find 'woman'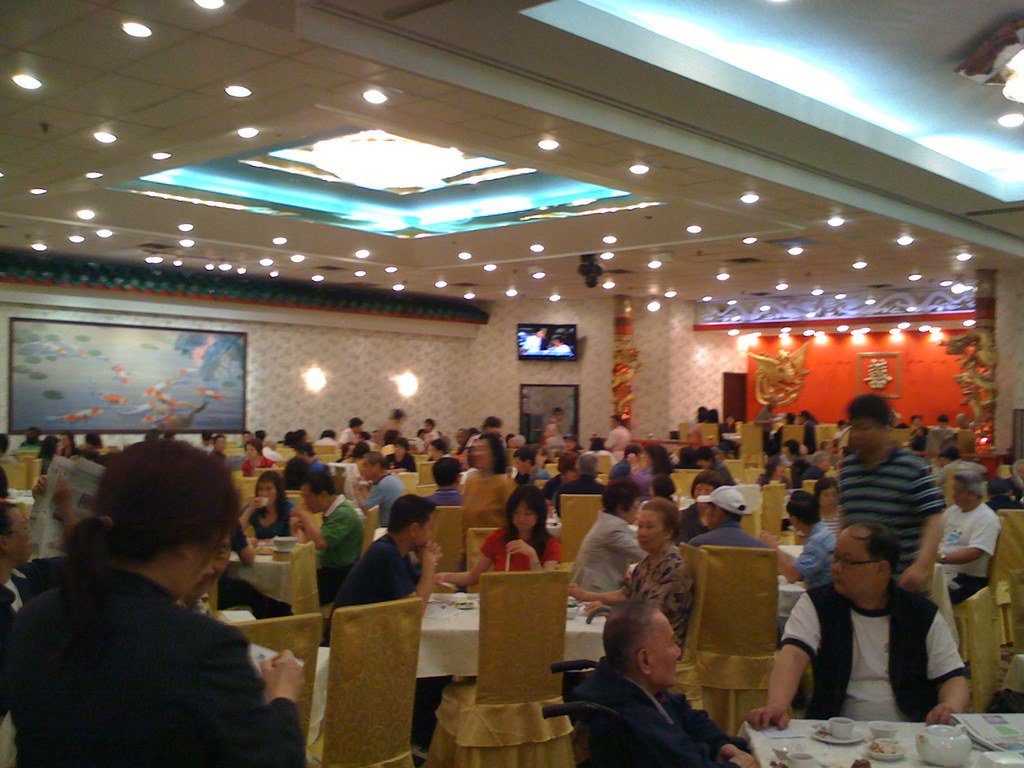
[572, 479, 652, 608]
